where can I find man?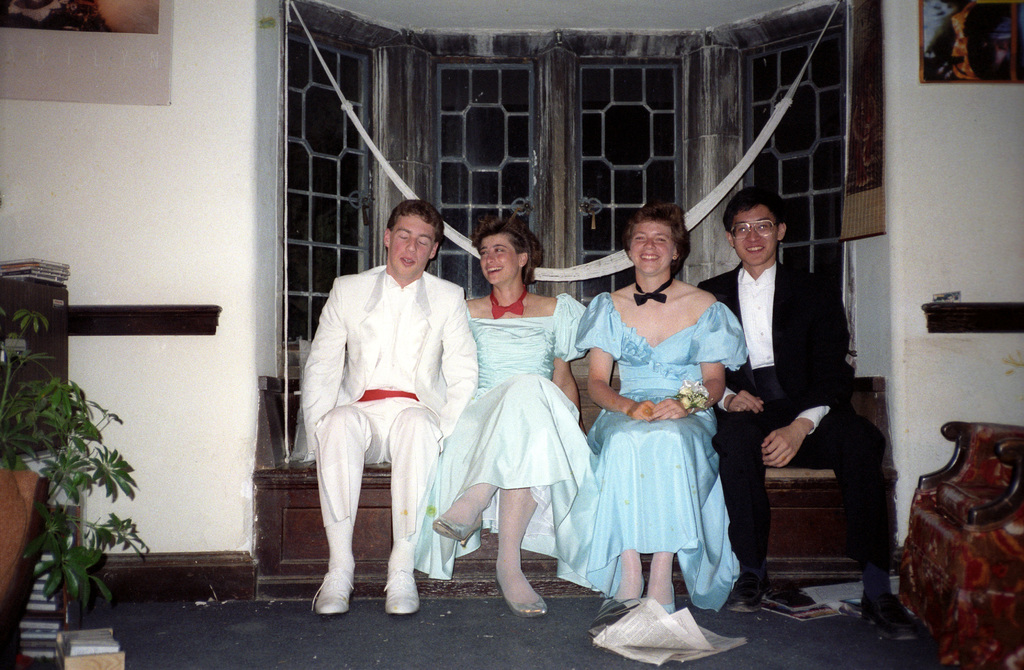
You can find it at 694 186 931 644.
